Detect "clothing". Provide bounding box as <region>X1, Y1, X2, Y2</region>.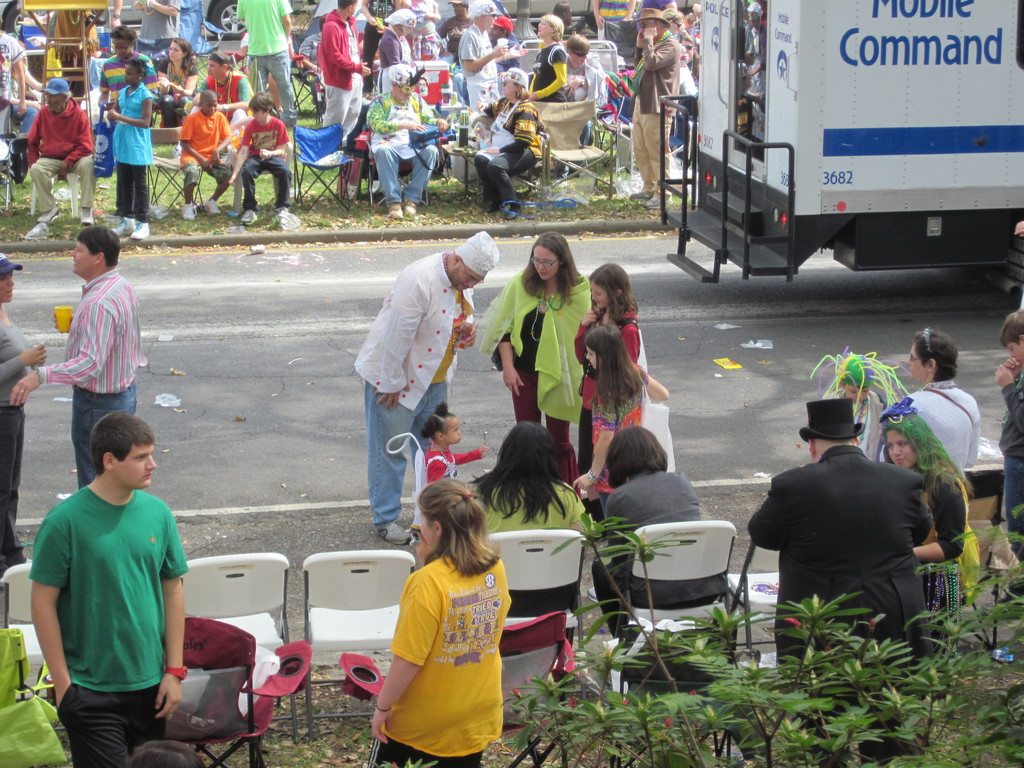
<region>234, 122, 291, 209</region>.
